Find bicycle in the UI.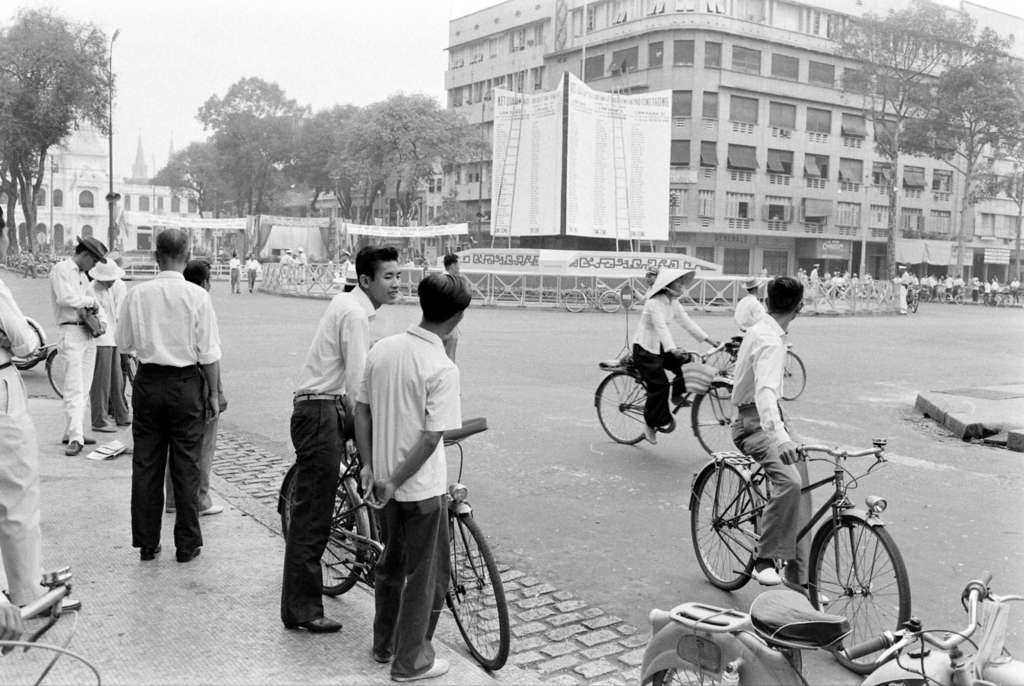
UI element at Rect(932, 289, 963, 302).
